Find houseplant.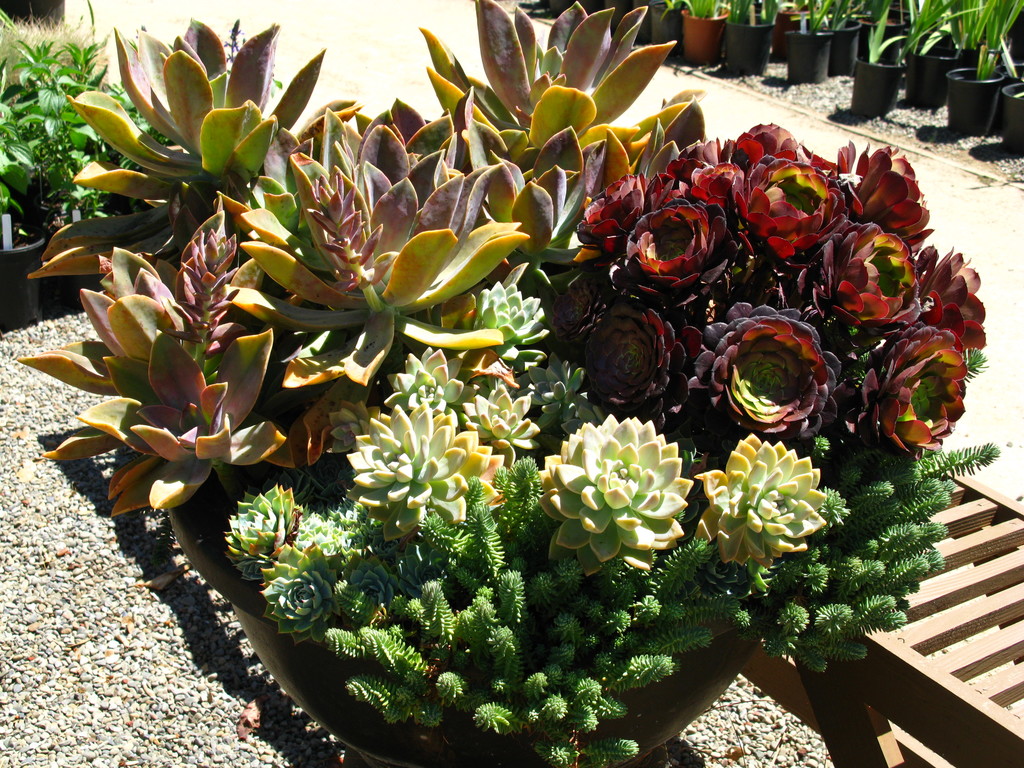
[left=0, top=40, right=150, bottom=230].
